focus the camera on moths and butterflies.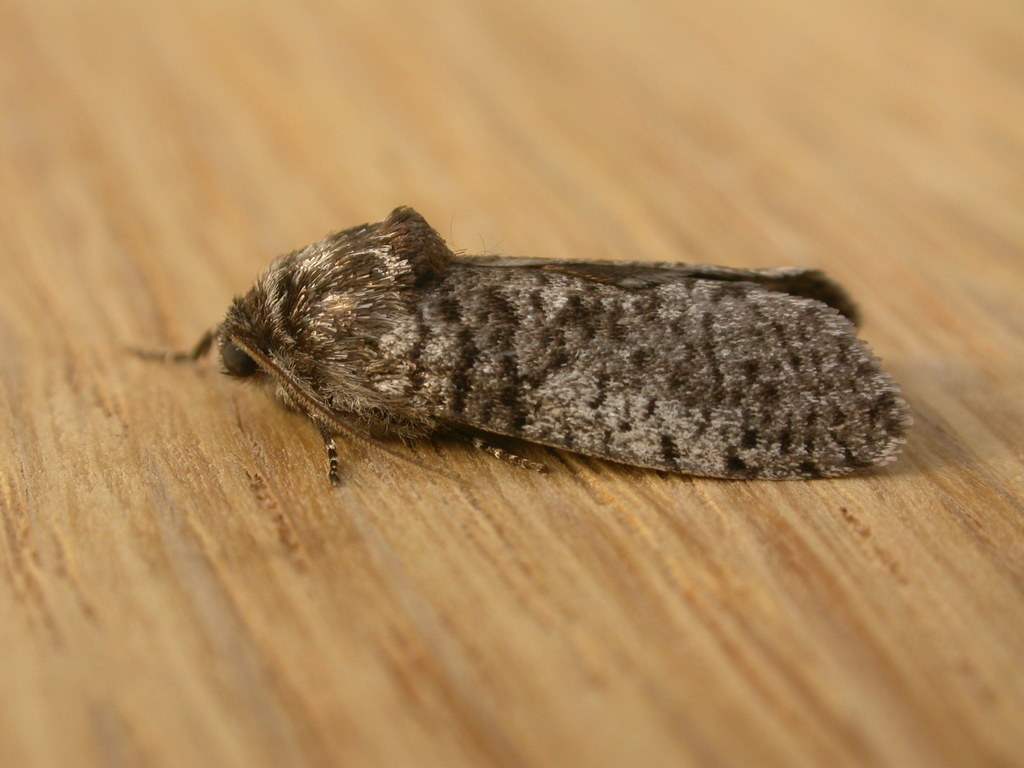
Focus region: rect(134, 202, 913, 494).
